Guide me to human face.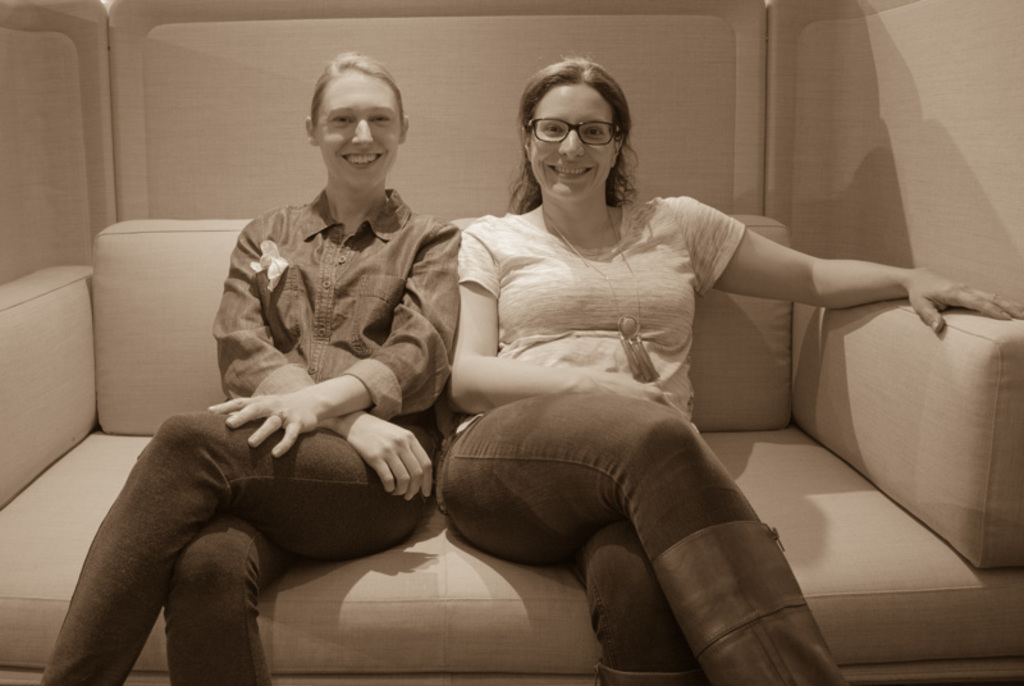
Guidance: x1=315, y1=65, x2=403, y2=184.
